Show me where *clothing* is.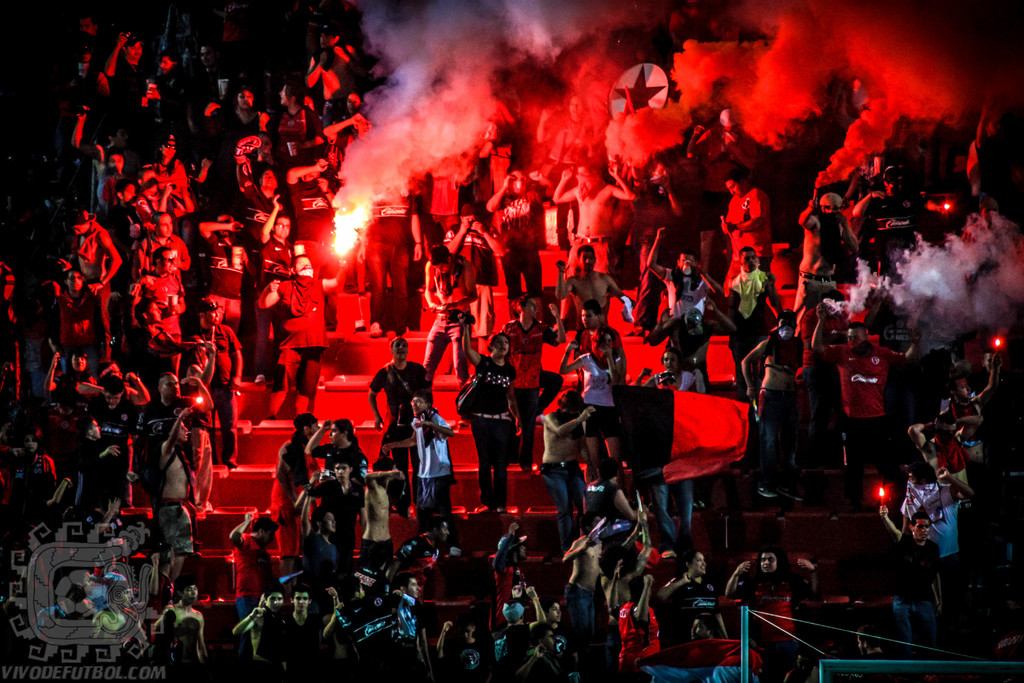
*clothing* is at (540,461,586,550).
